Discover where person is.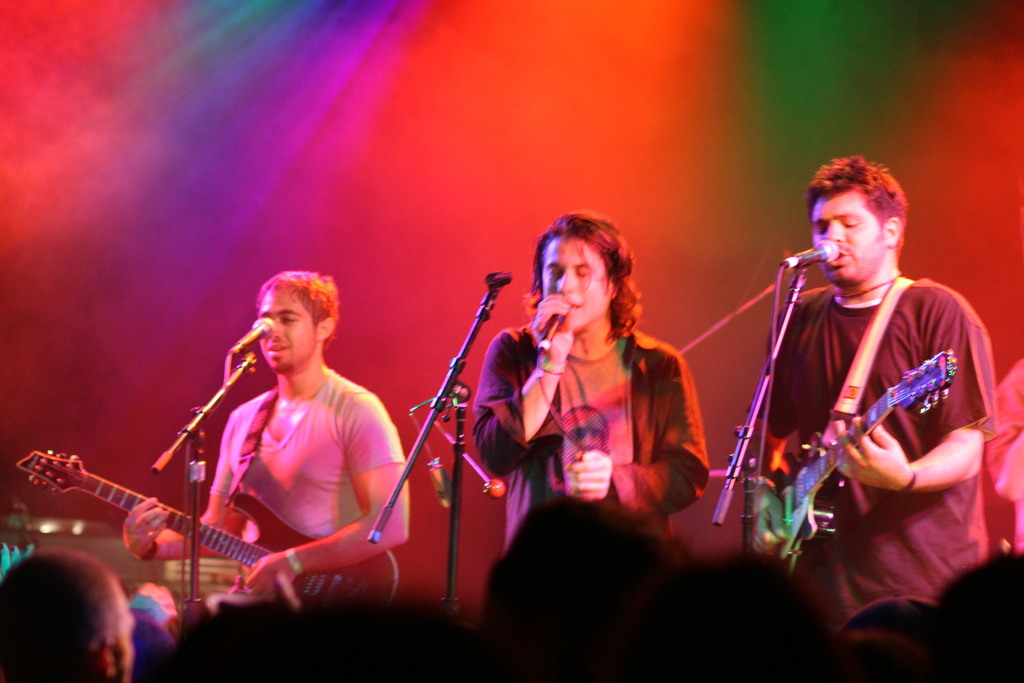
Discovered at crop(476, 215, 713, 547).
